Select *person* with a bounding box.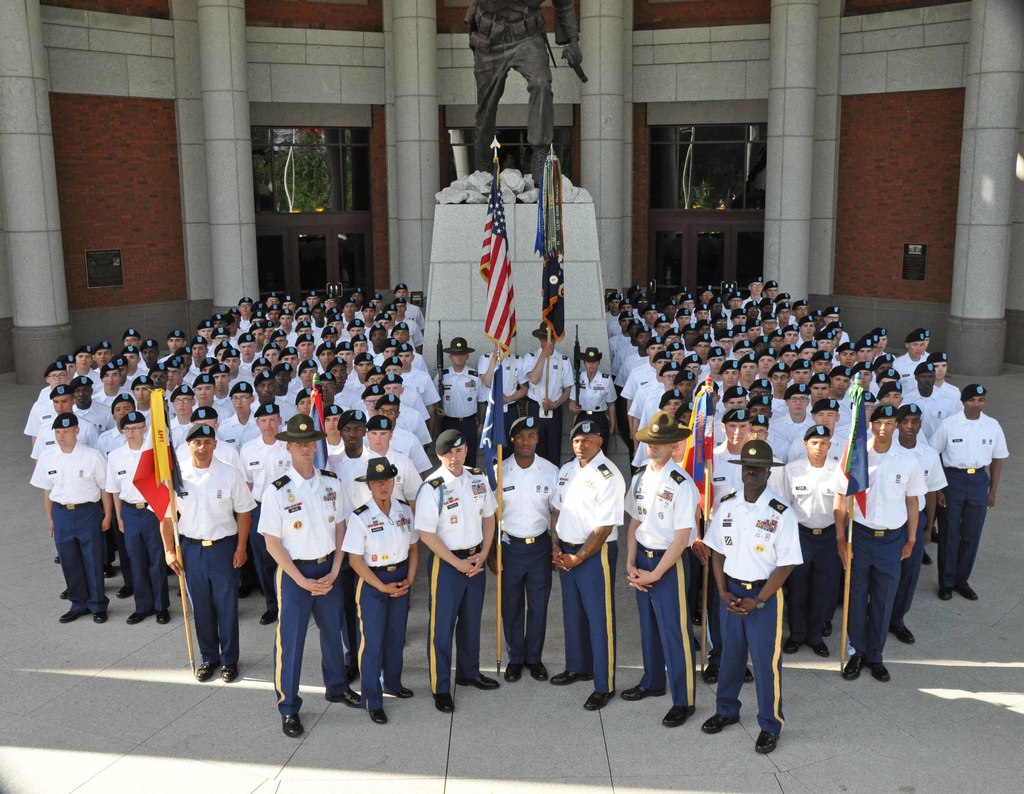
691/342/711/358.
